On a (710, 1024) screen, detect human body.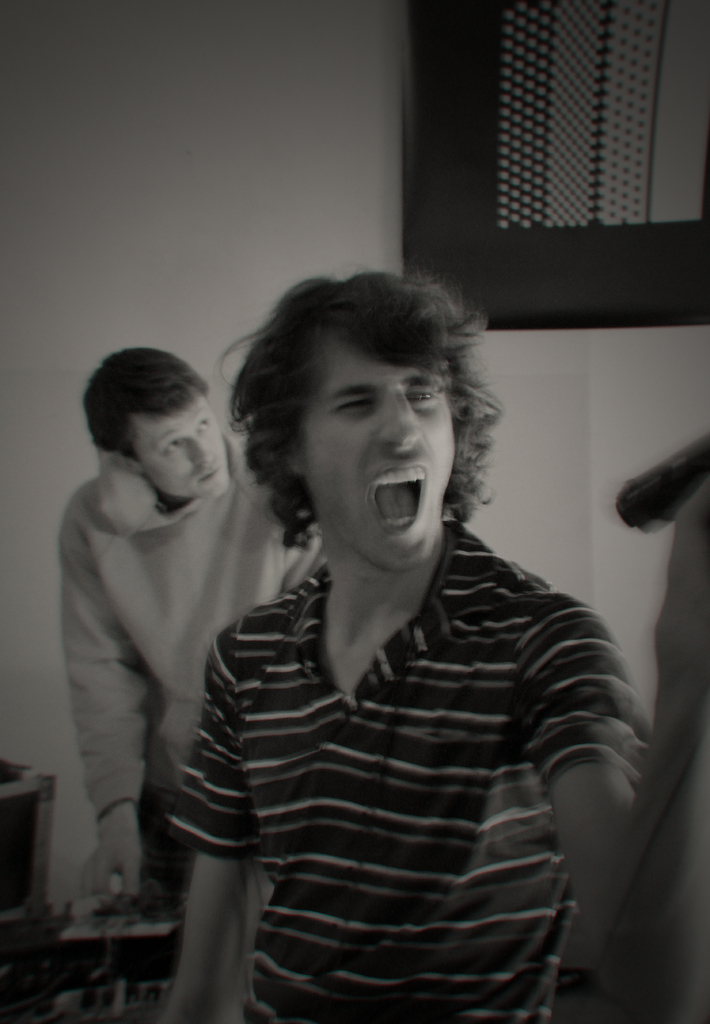
{"x1": 51, "y1": 337, "x2": 322, "y2": 904}.
